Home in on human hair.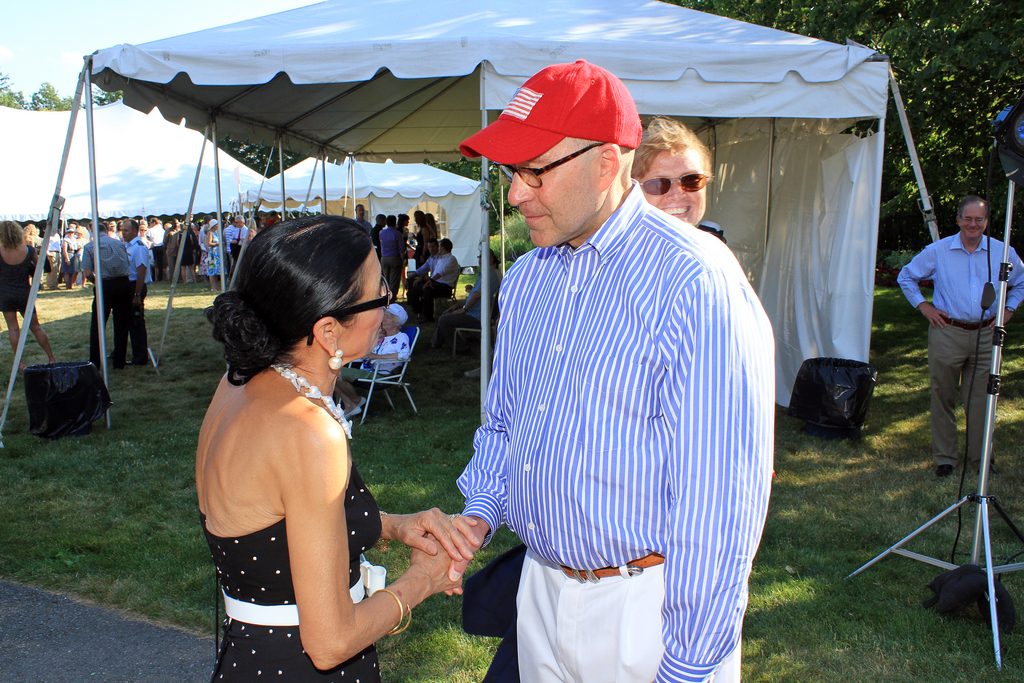
Homed in at (958, 194, 991, 225).
